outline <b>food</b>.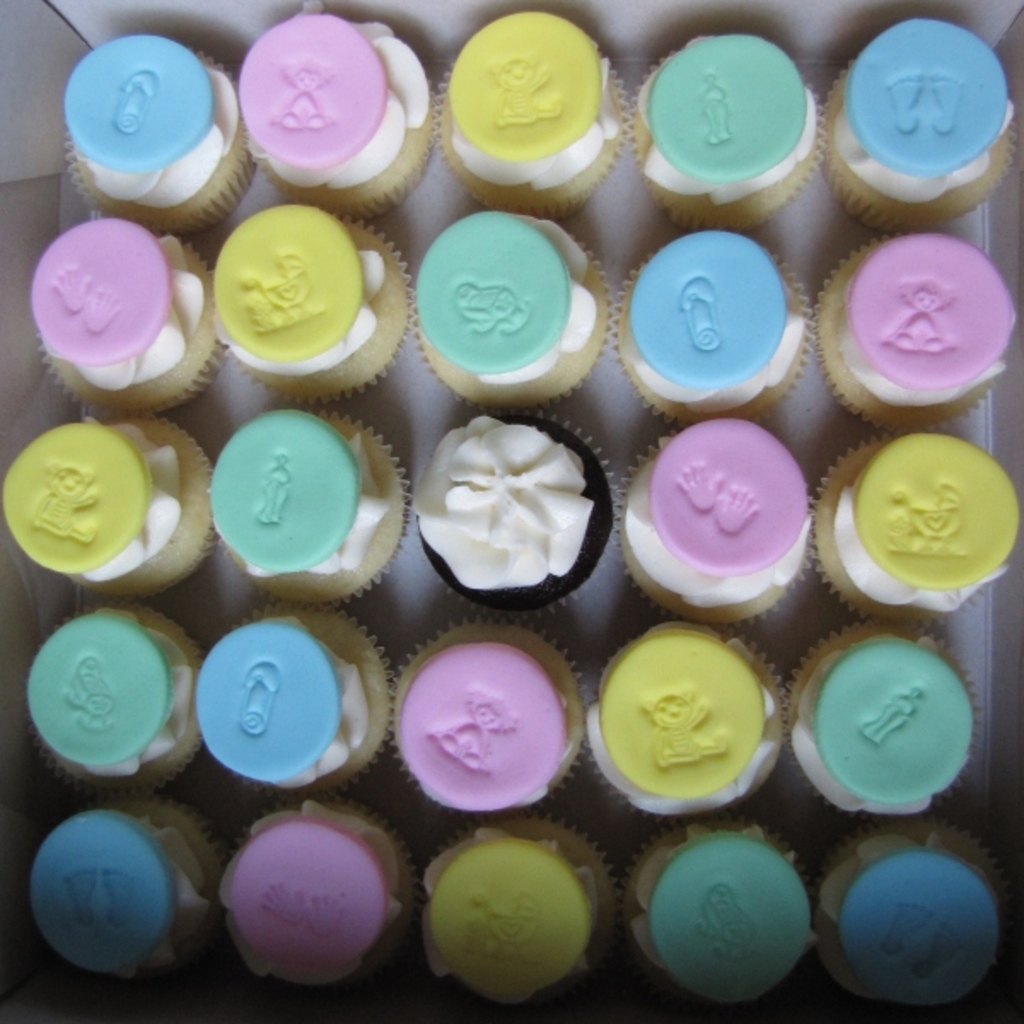
Outline: 625:31:823:230.
